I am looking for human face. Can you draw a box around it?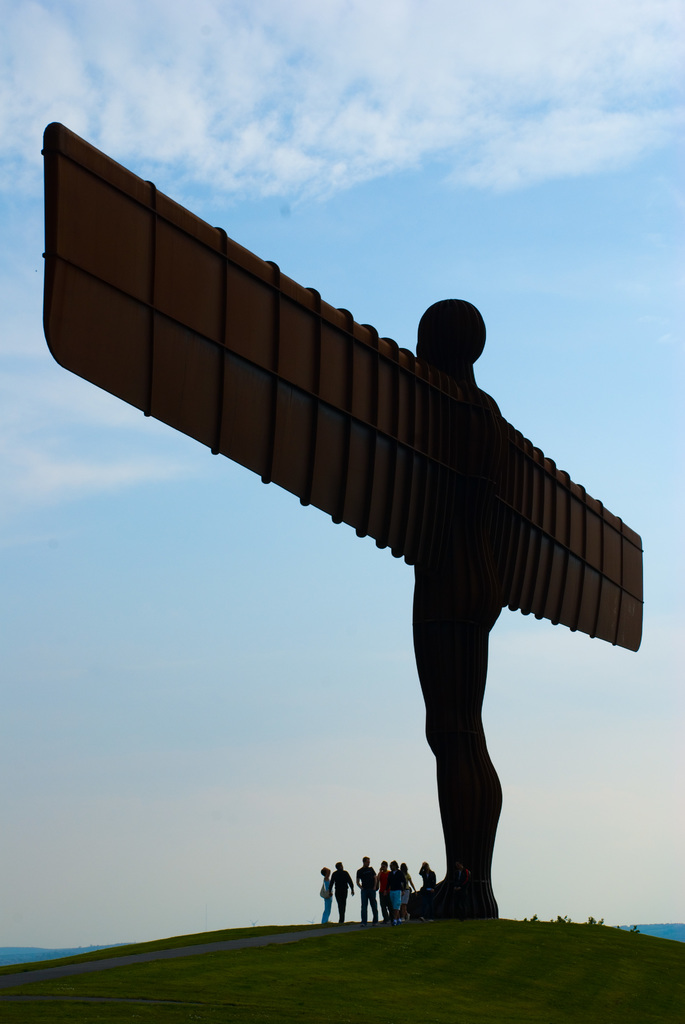
Sure, the bounding box is bbox(388, 860, 395, 870).
